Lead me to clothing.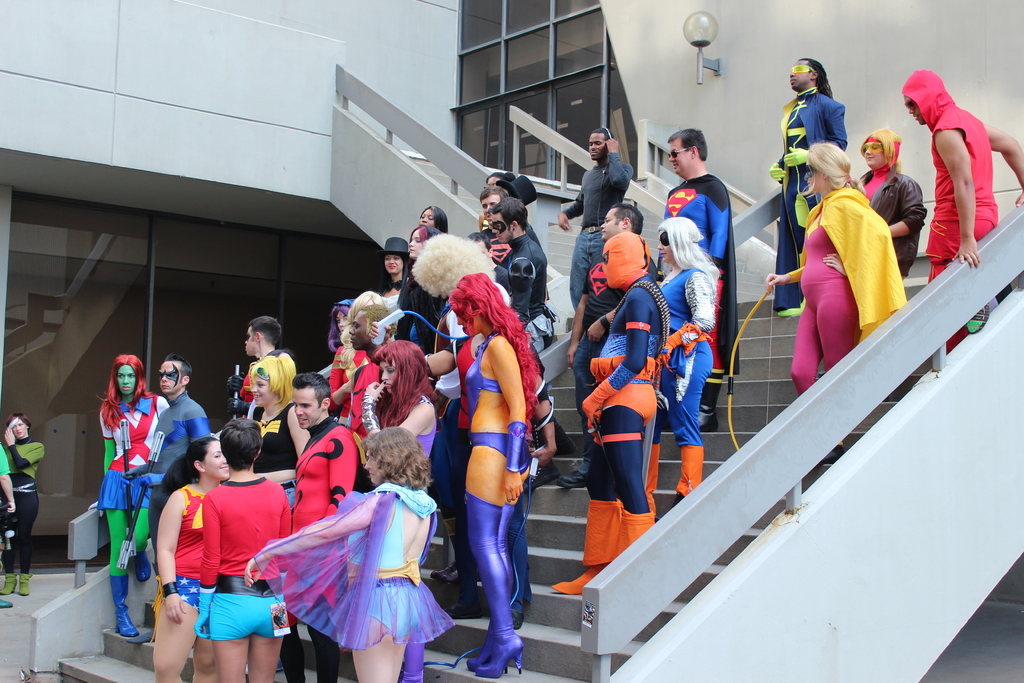
Lead to select_region(454, 325, 529, 643).
